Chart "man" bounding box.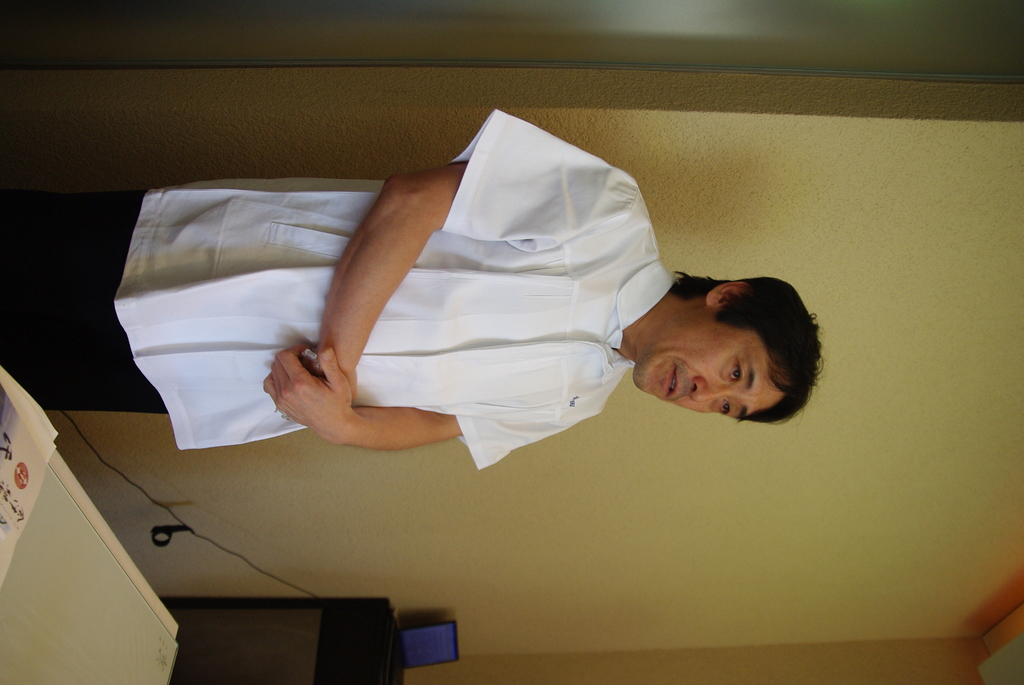
Charted: region(0, 104, 823, 473).
